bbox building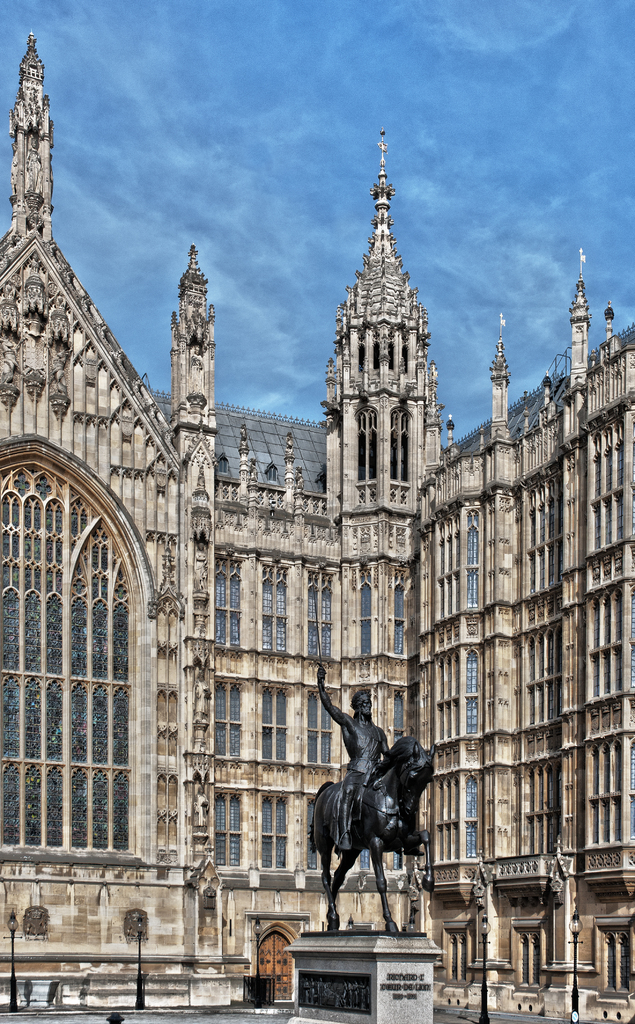
detection(0, 18, 634, 1023)
